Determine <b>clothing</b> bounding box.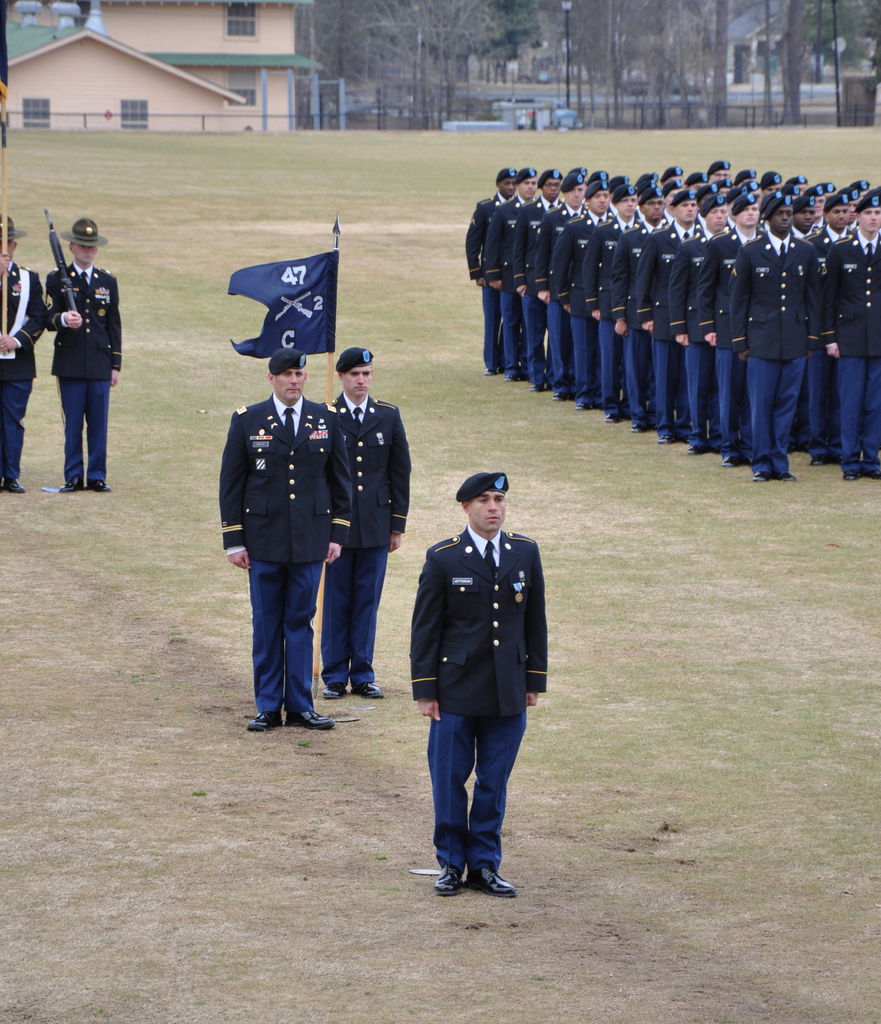
Determined: [413,524,548,863].
